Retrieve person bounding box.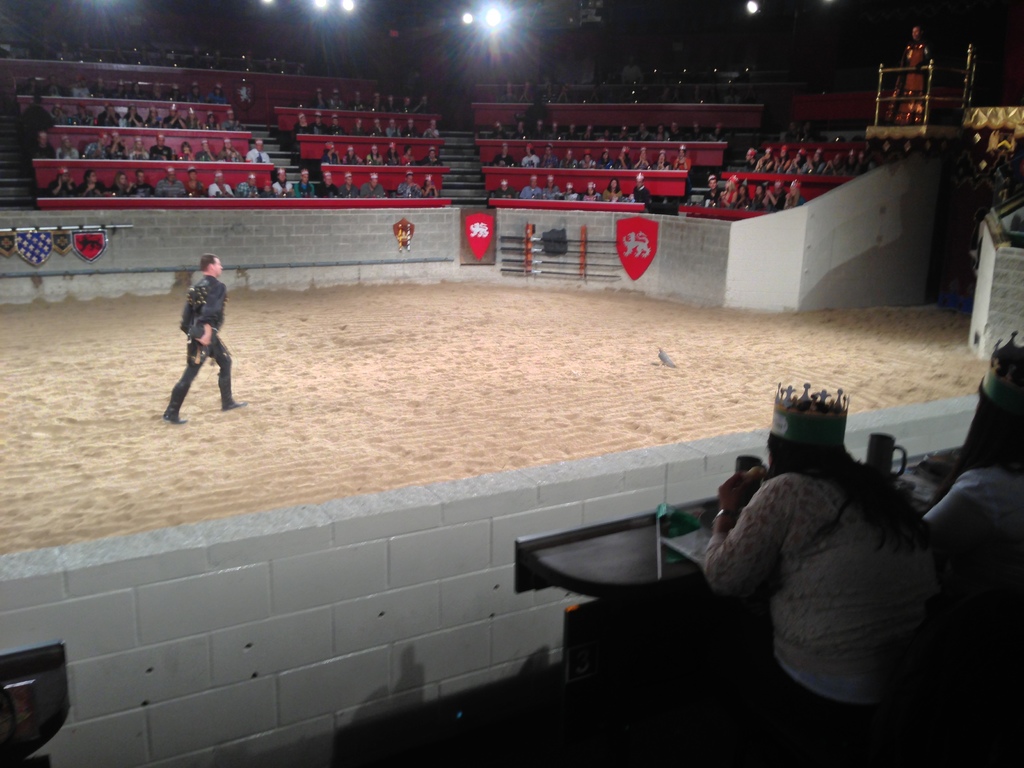
Bounding box: l=924, t=343, r=1023, b=566.
